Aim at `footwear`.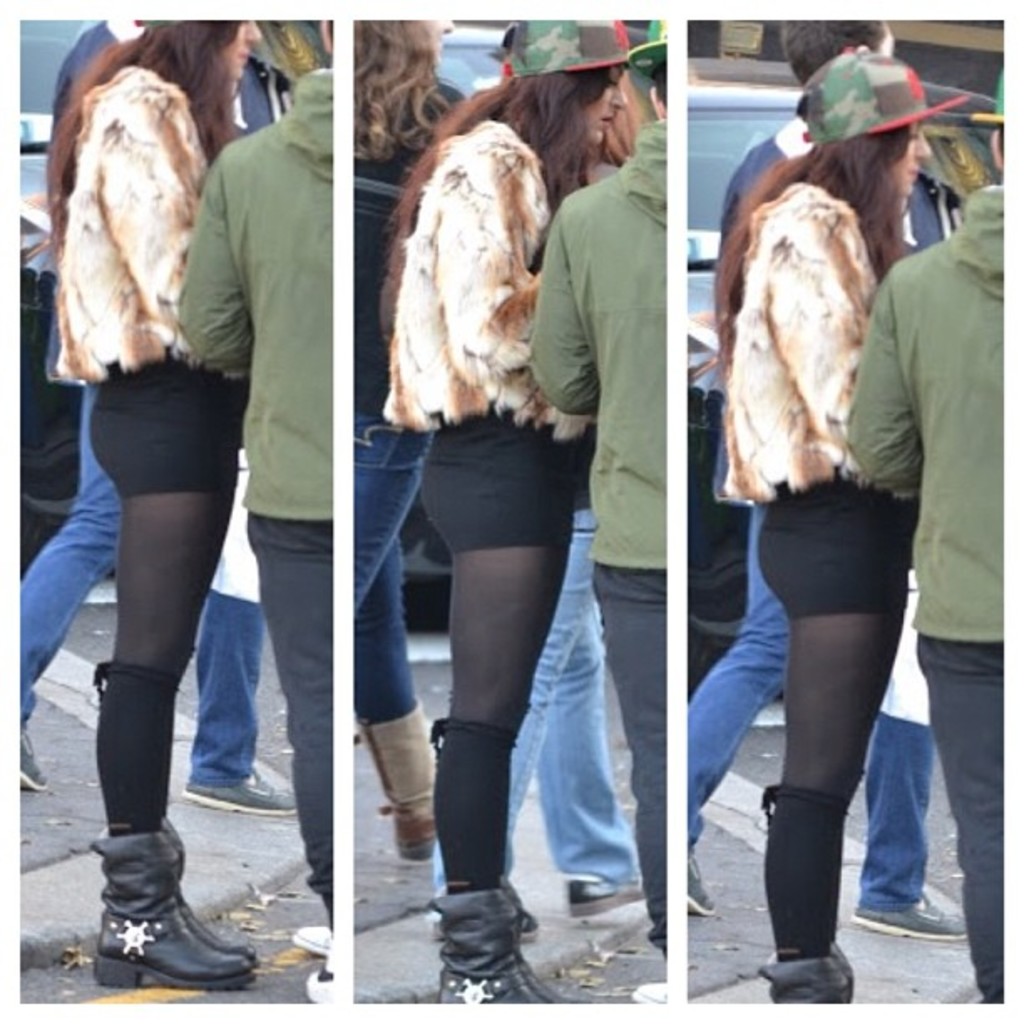
Aimed at {"x1": 576, "y1": 875, "x2": 651, "y2": 912}.
